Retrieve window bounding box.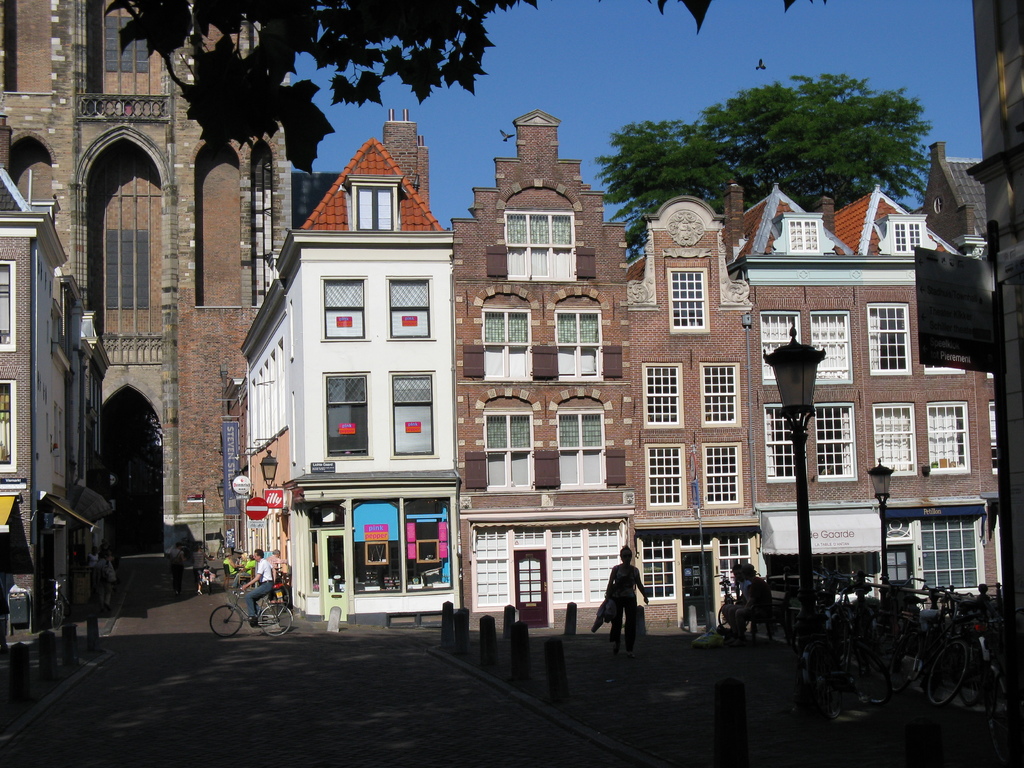
Bounding box: locate(639, 362, 687, 426).
